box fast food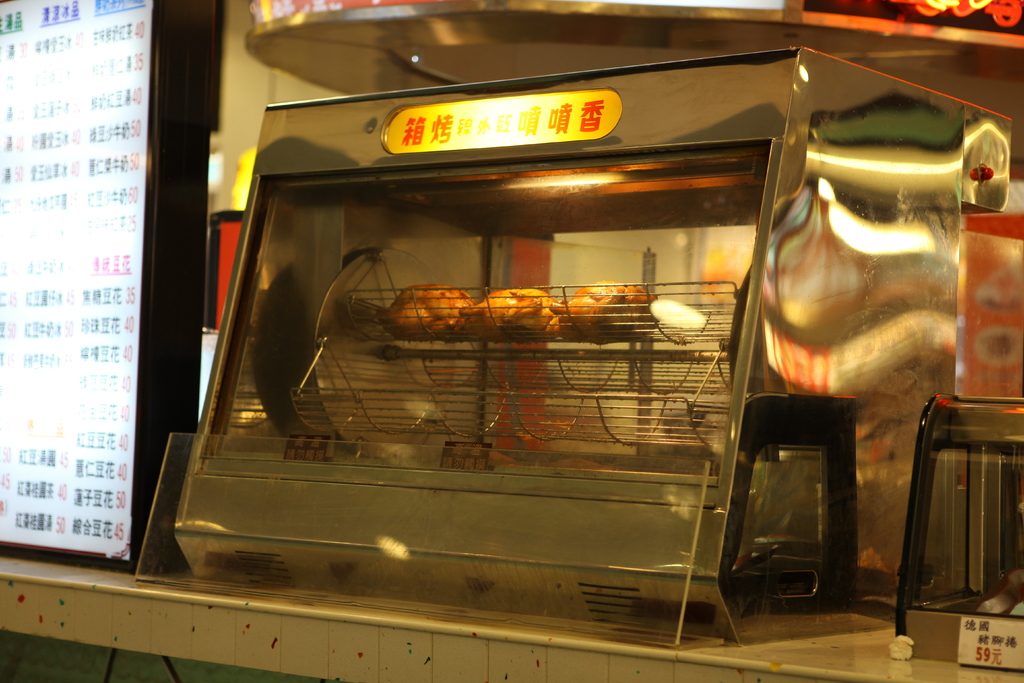
461,288,564,342
